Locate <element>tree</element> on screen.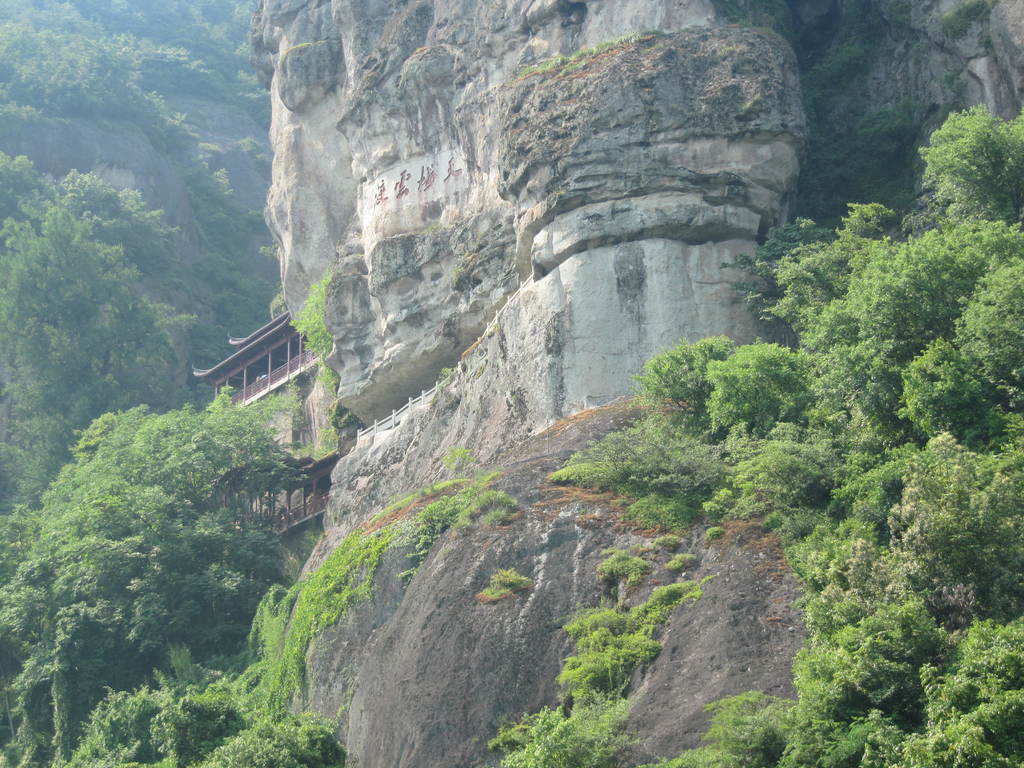
On screen at x1=0 y1=386 x2=341 y2=651.
